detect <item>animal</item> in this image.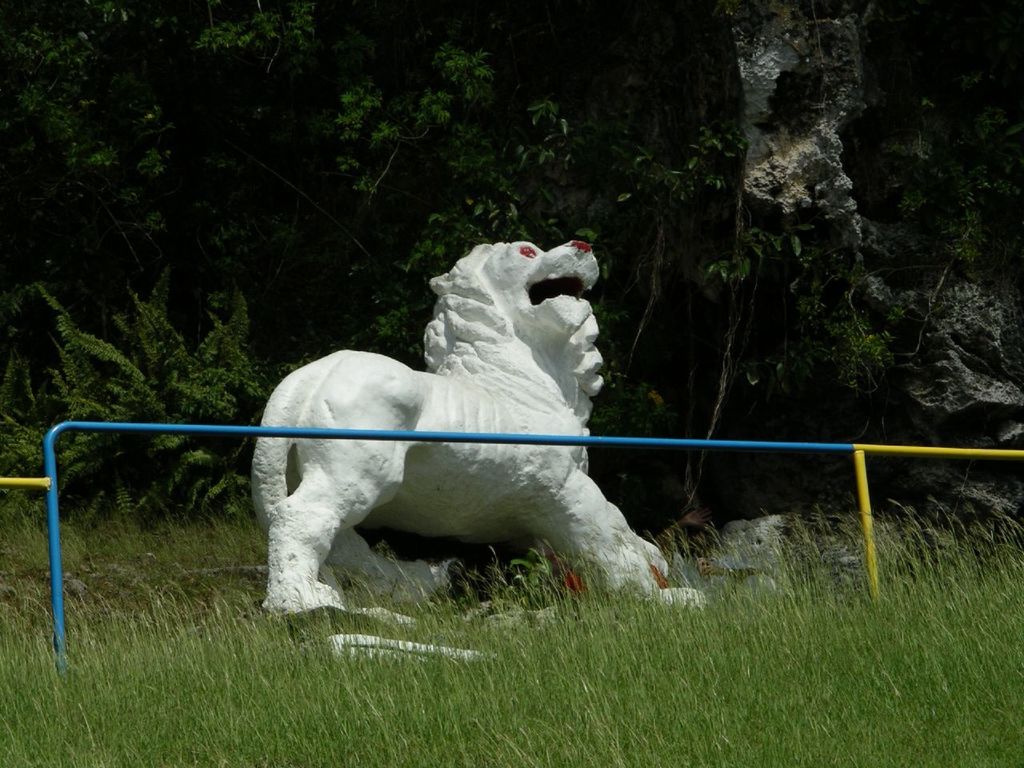
Detection: [left=247, top=235, right=674, bottom=617].
